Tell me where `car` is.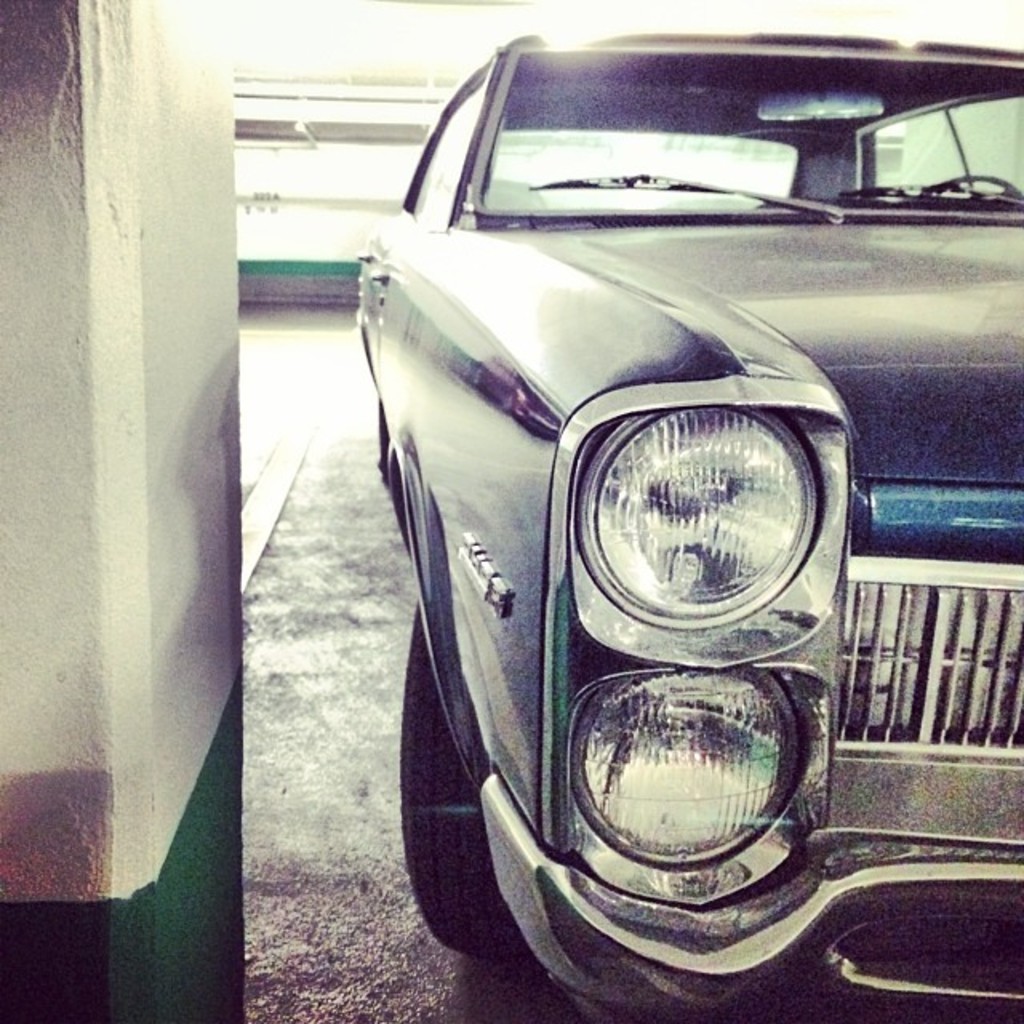
`car` is at select_region(315, 27, 946, 1008).
